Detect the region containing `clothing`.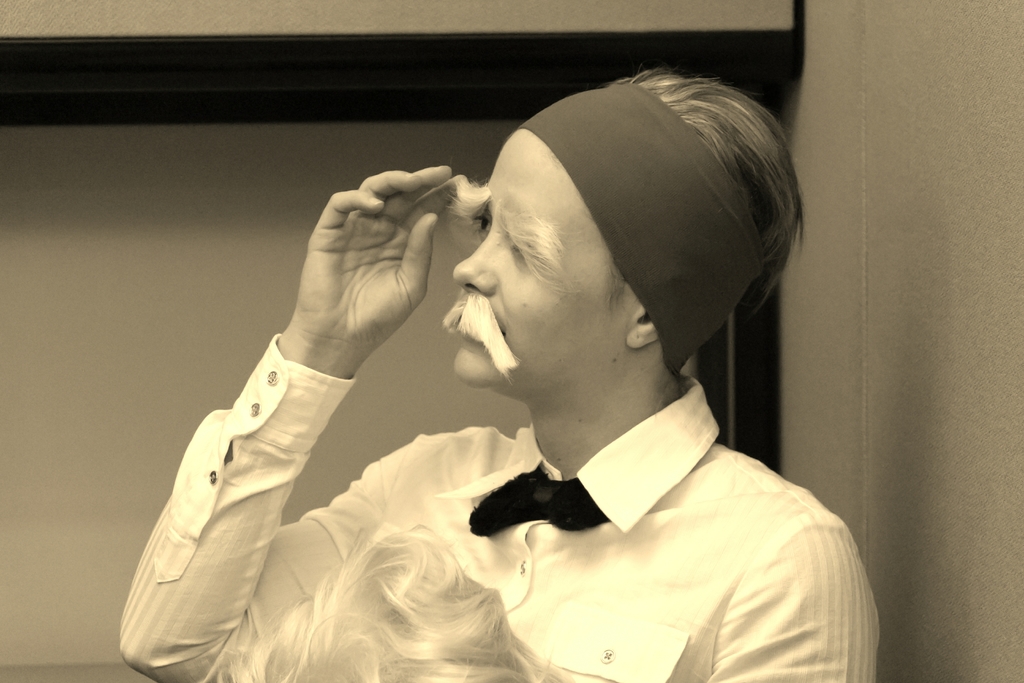
(left=99, top=317, right=888, bottom=682).
